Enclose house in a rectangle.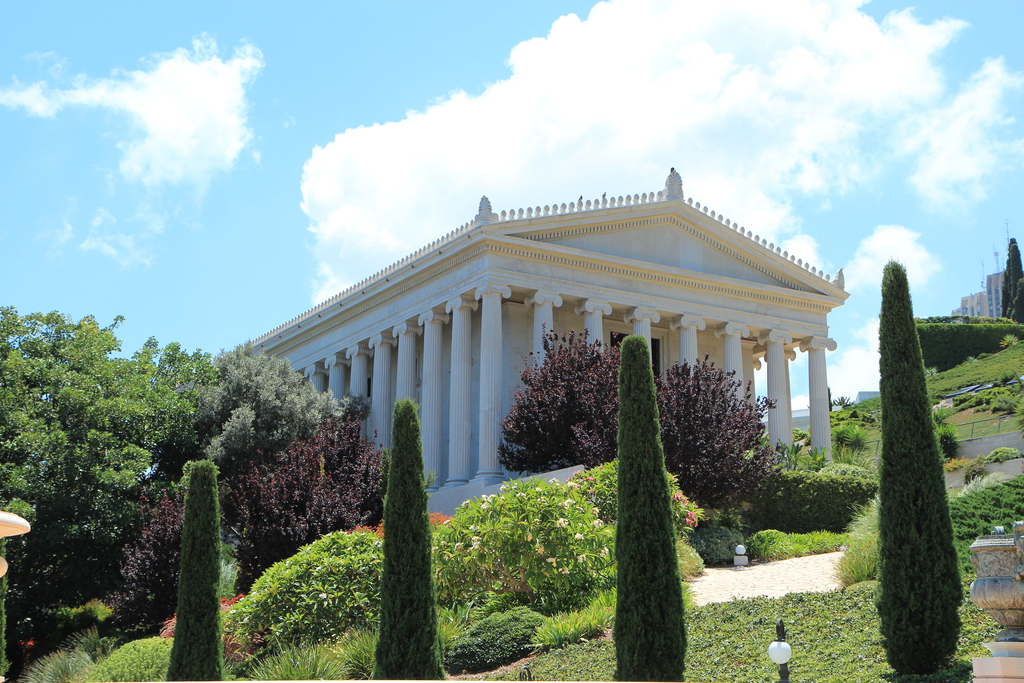
956 249 1018 335.
